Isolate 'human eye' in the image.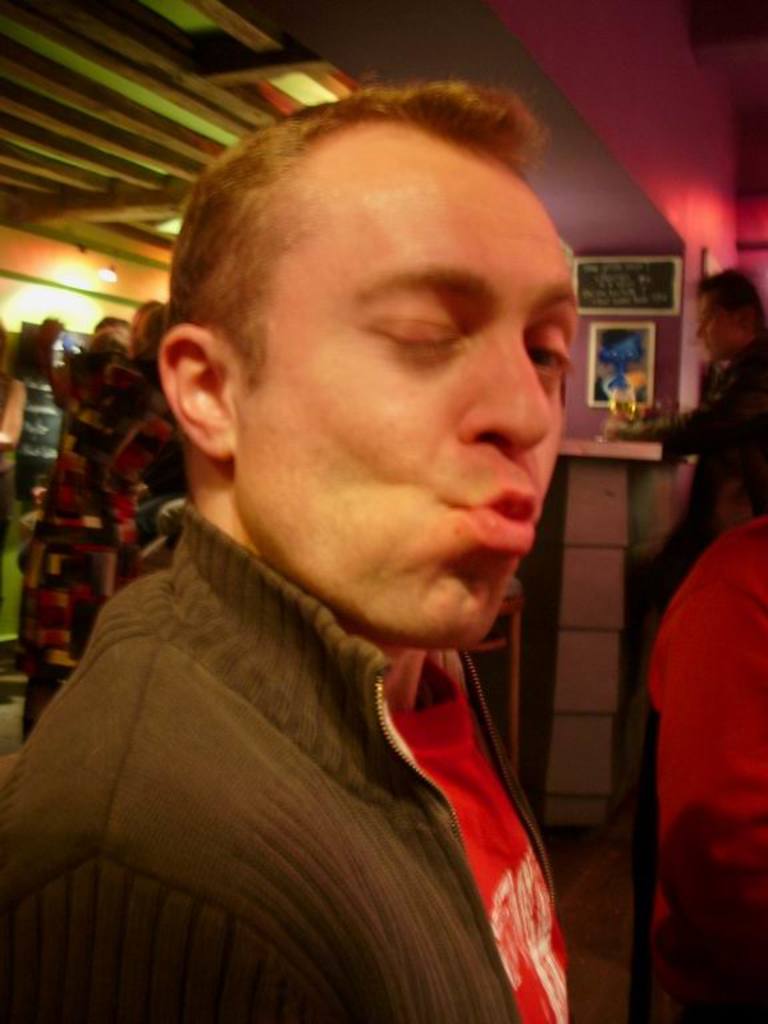
Isolated region: (529,335,583,384).
